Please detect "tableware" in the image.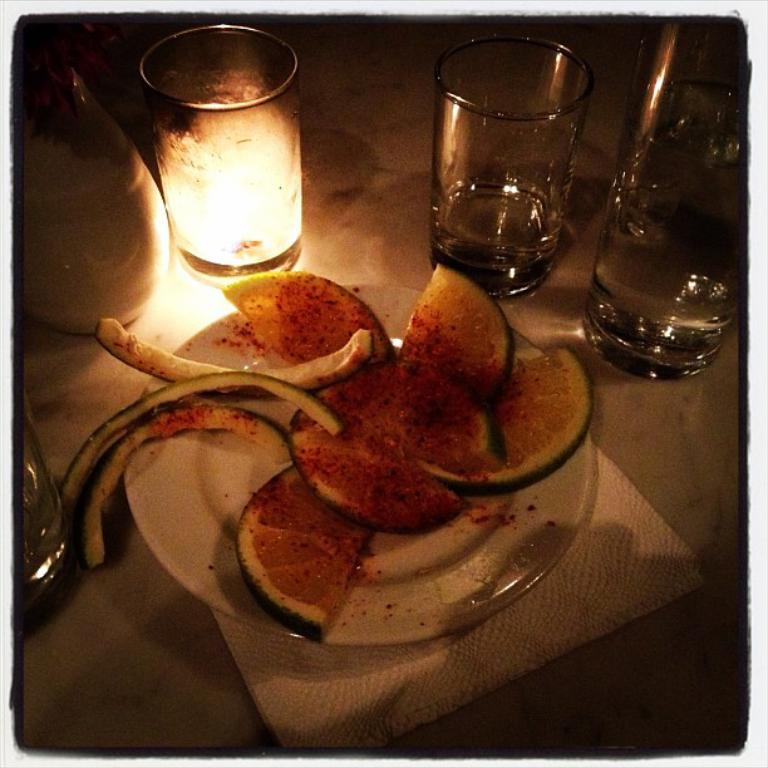
(left=125, top=276, right=602, bottom=648).
